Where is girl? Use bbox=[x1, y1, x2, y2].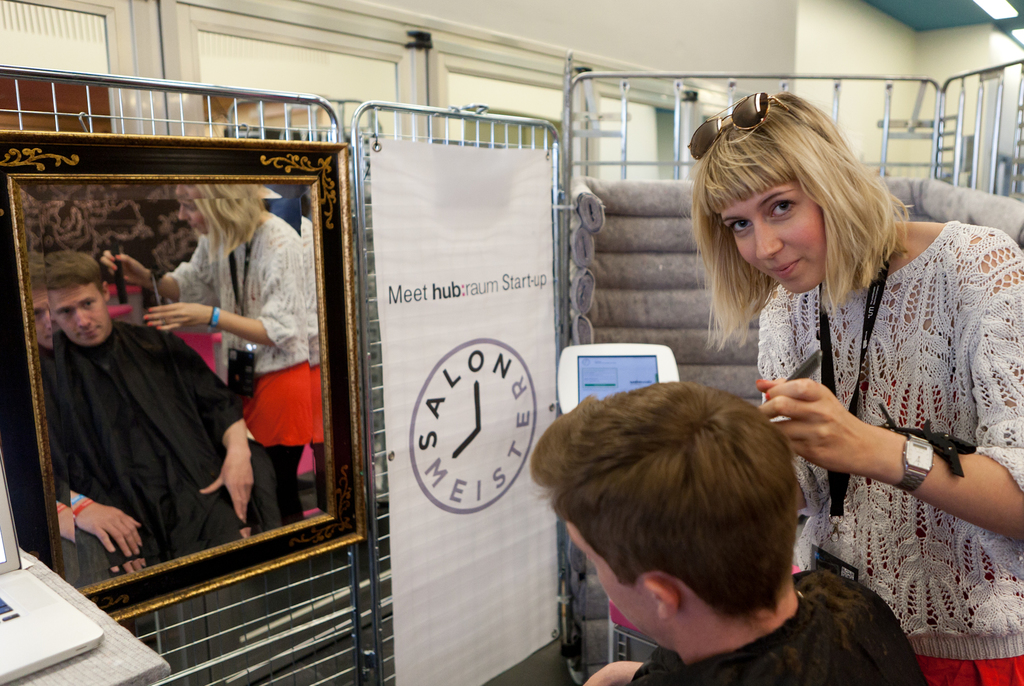
bbox=[684, 86, 1023, 685].
